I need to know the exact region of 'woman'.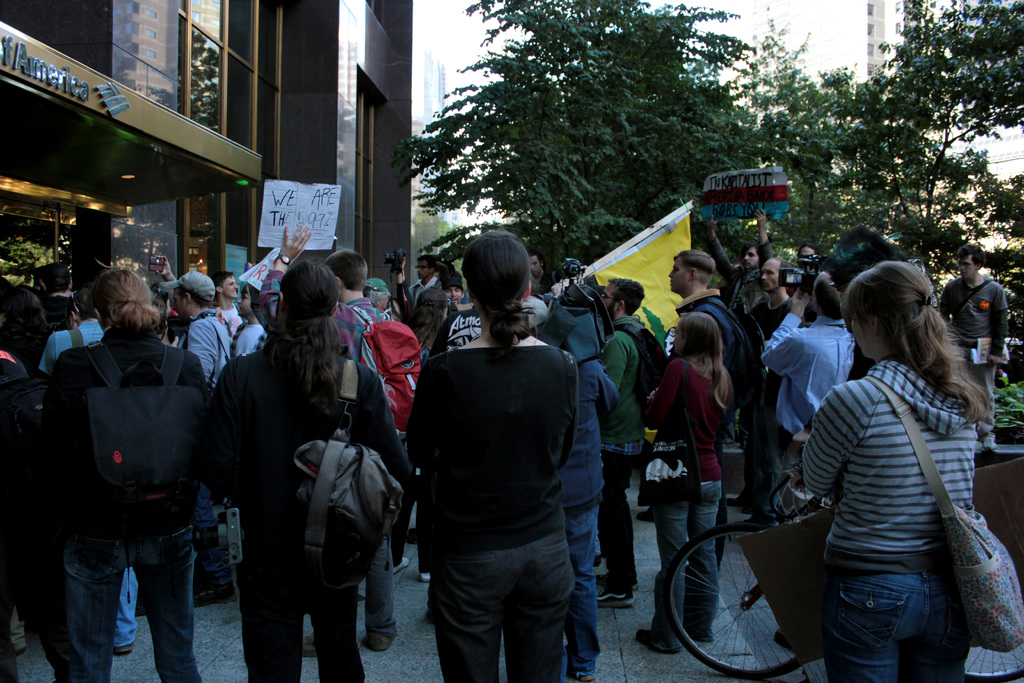
Region: Rect(405, 232, 581, 682).
